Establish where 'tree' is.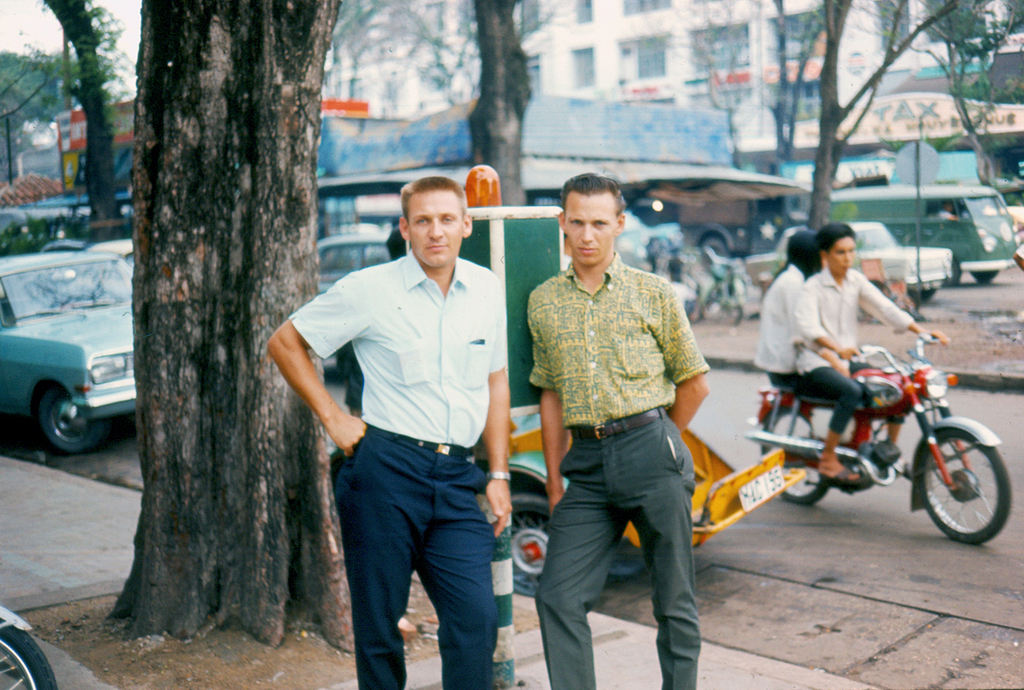
Established at 103:0:355:653.
